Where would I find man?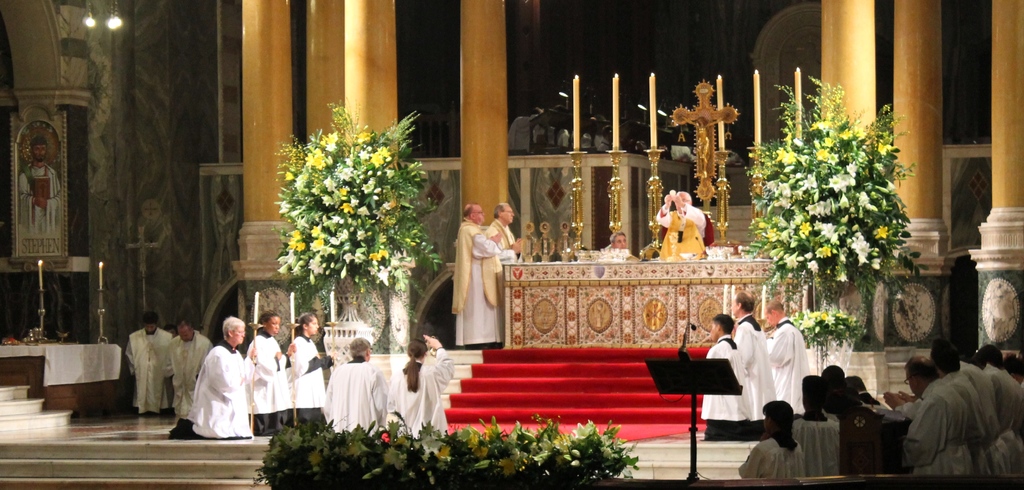
At x1=124 y1=313 x2=179 y2=418.
